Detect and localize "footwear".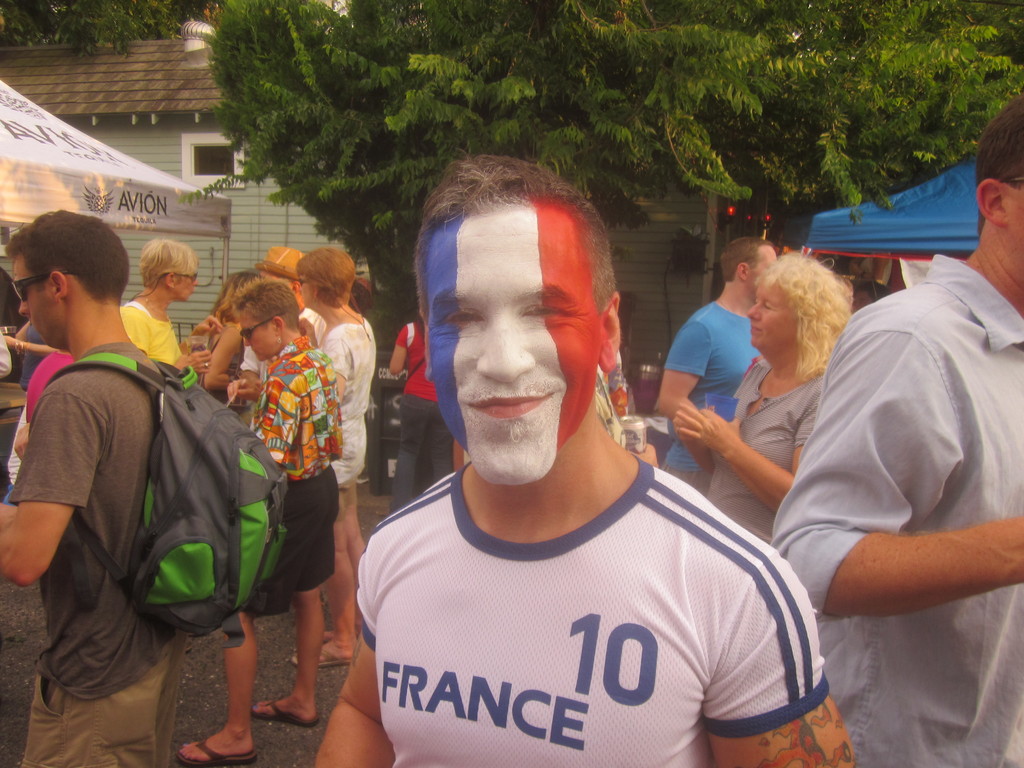
Localized at [175, 732, 257, 765].
